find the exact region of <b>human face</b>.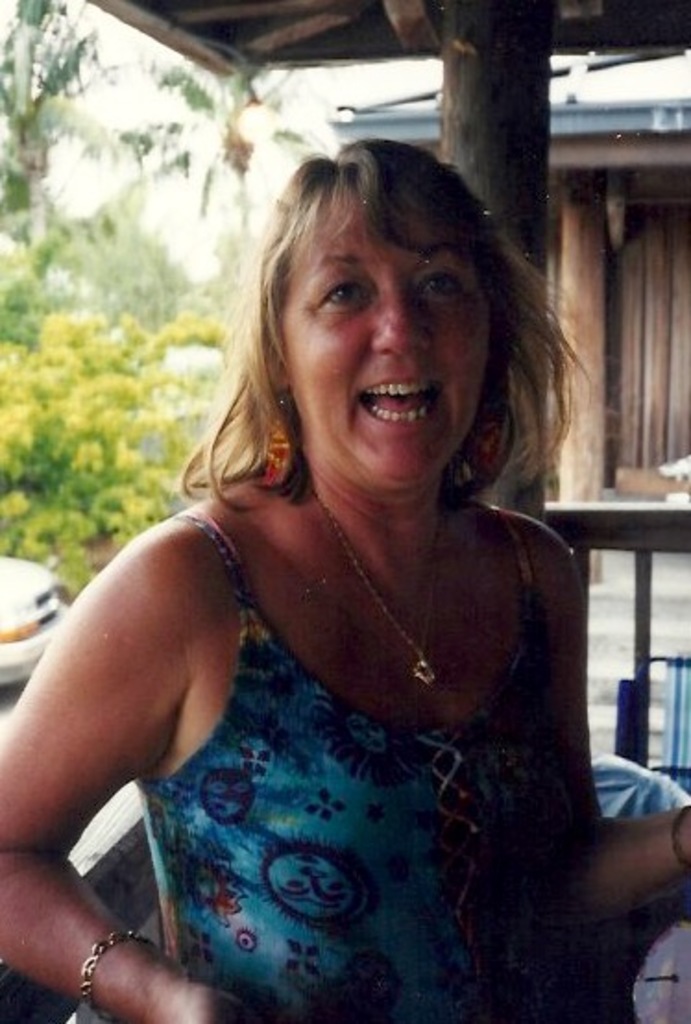
Exact region: (left=286, top=187, right=480, bottom=492).
